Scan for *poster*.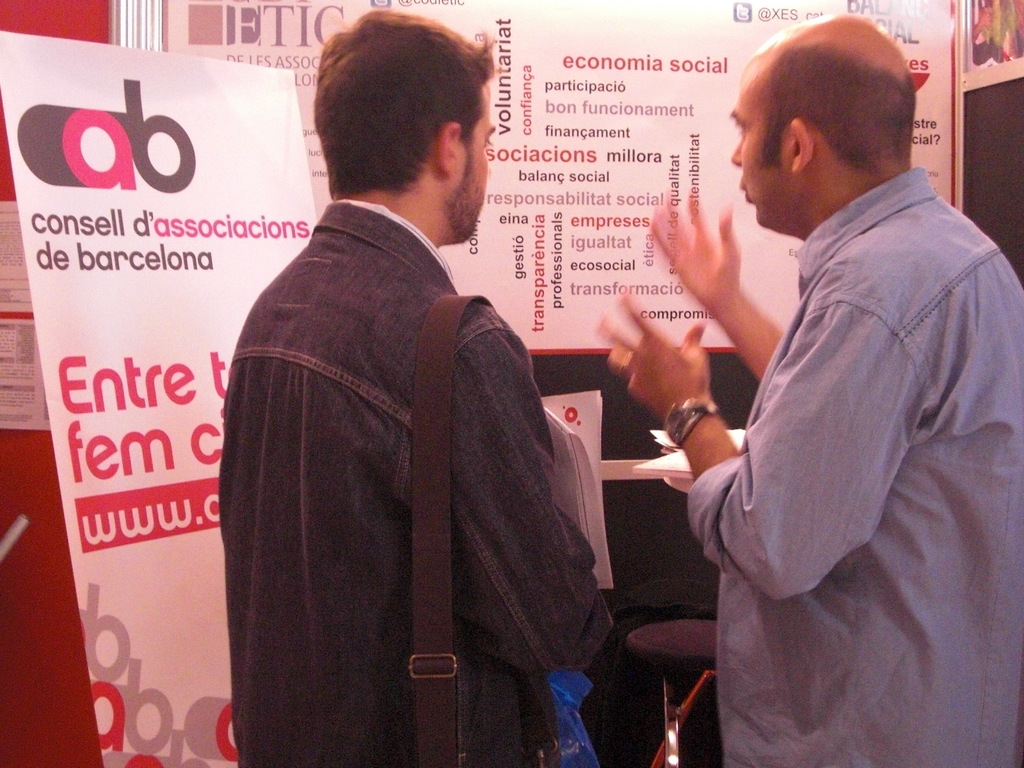
Scan result: bbox(963, 0, 1023, 89).
